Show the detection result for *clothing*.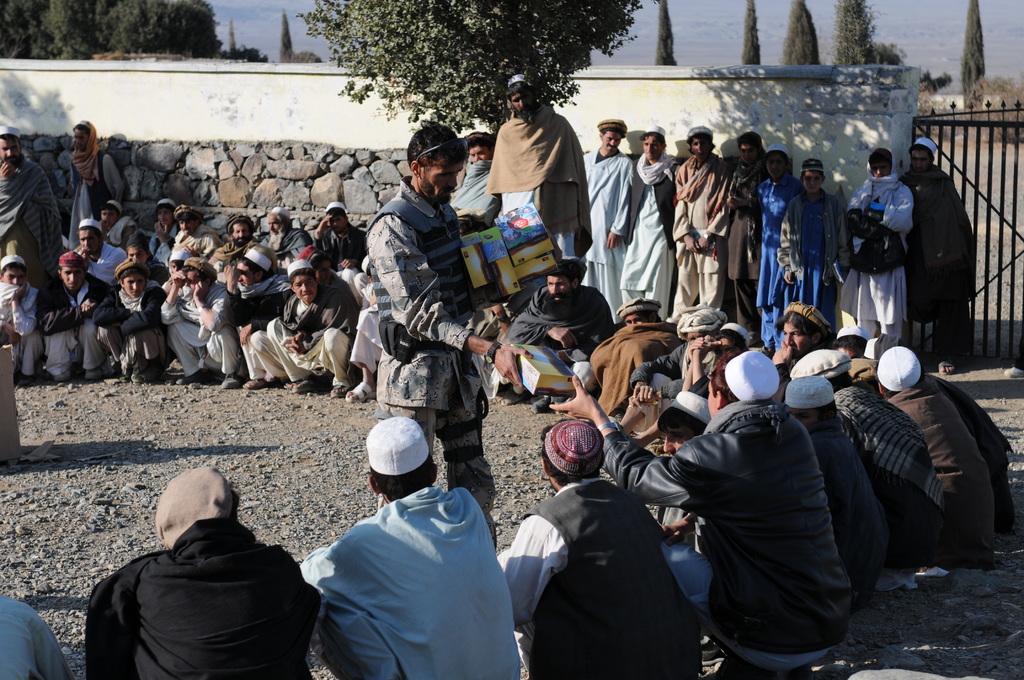
671 158 729 321.
